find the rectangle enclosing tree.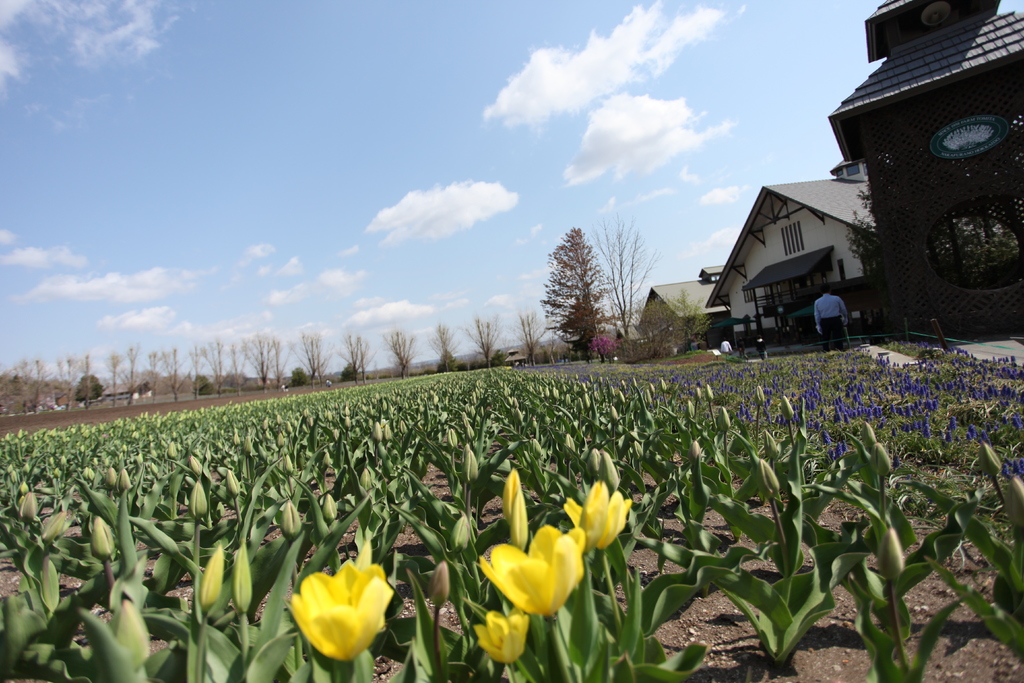
[x1=77, y1=353, x2=90, y2=391].
